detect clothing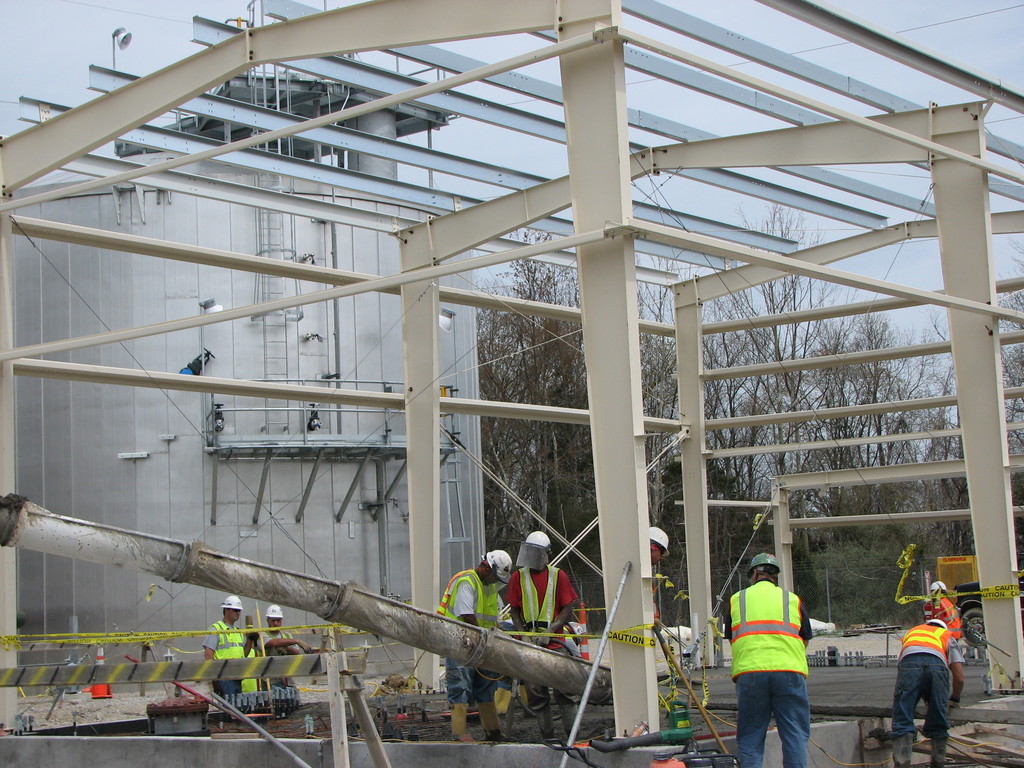
[x1=260, y1=621, x2=304, y2=713]
